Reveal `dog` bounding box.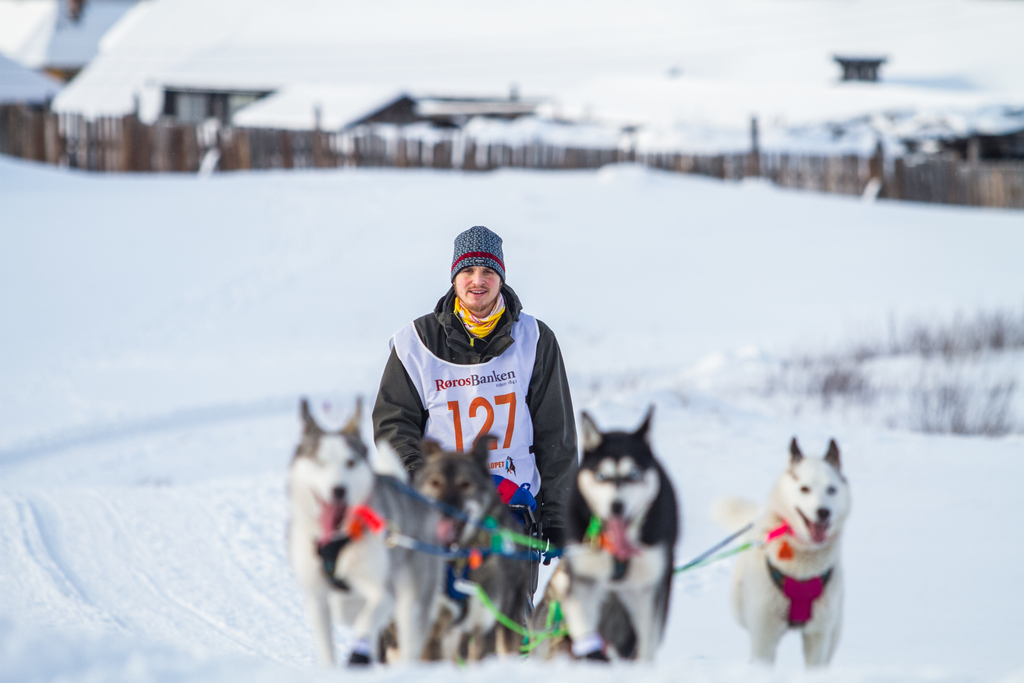
Revealed: BBox(412, 436, 530, 664).
